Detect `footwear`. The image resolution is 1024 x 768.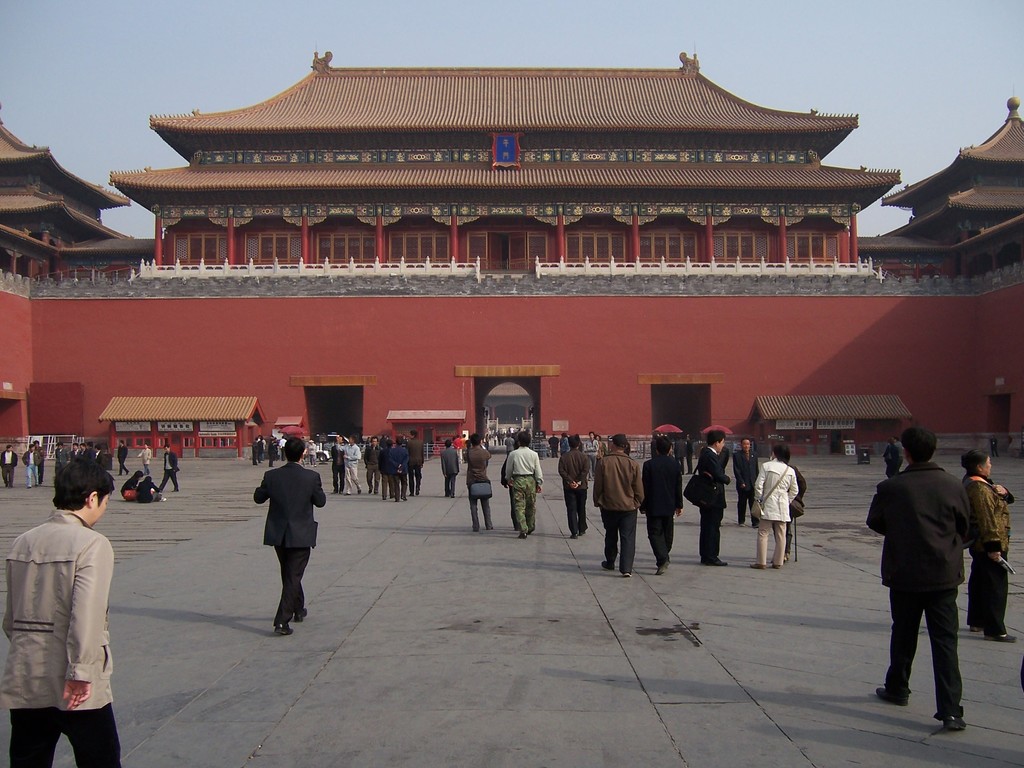
Rect(599, 558, 615, 572).
